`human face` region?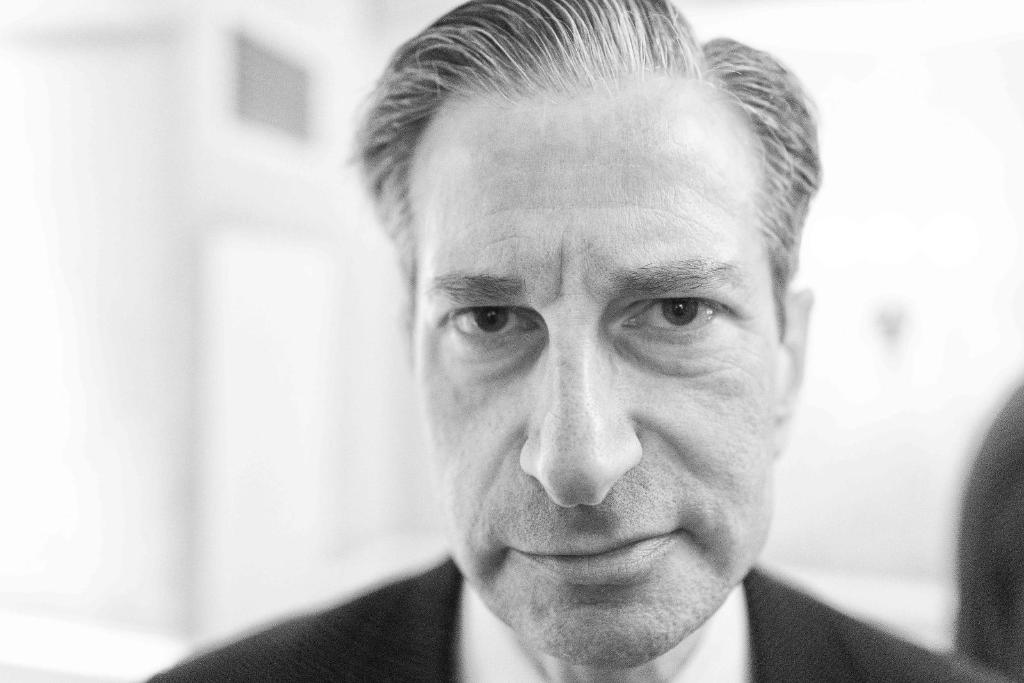
l=407, t=84, r=774, b=670
